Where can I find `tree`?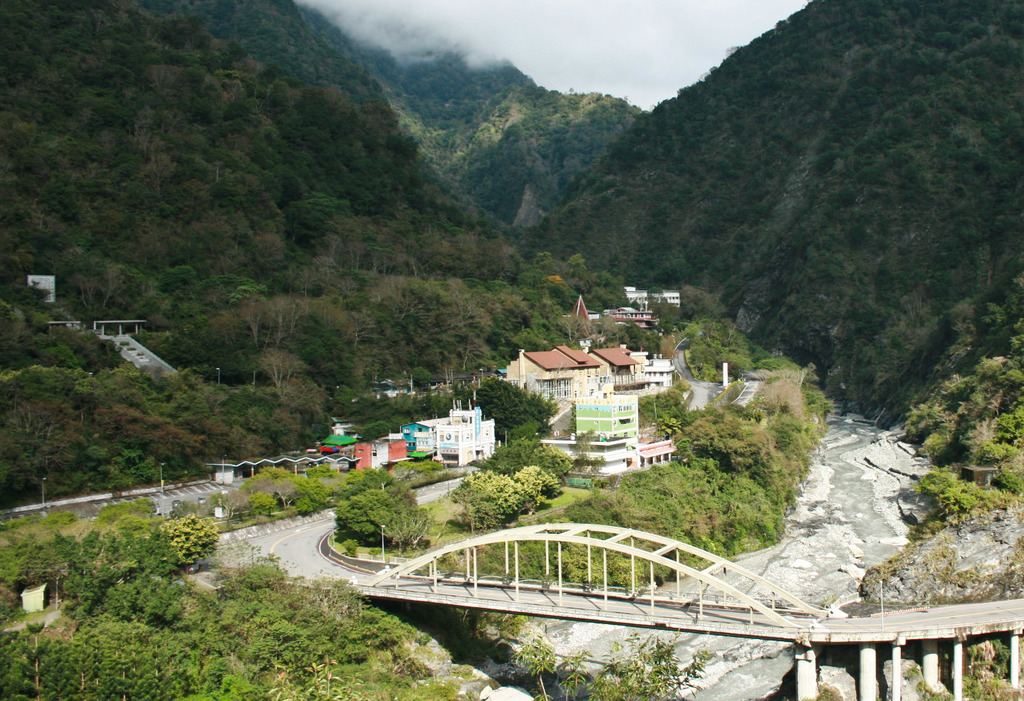
You can find it at l=156, t=517, r=226, b=582.
